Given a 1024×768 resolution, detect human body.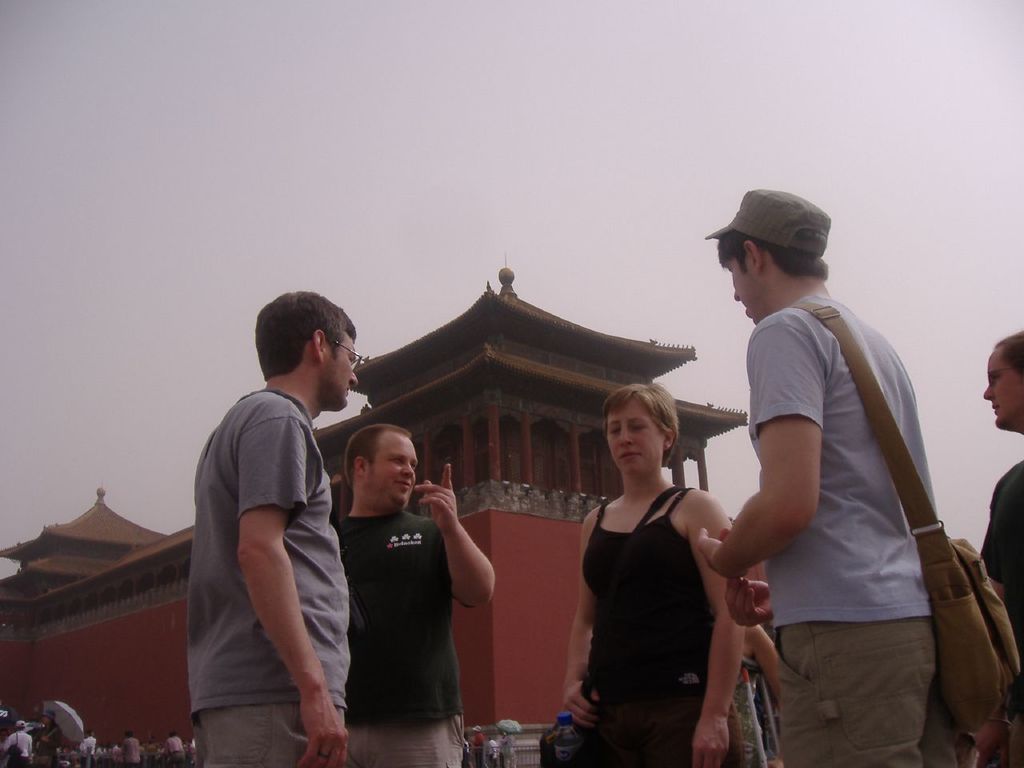
<box>563,380,743,767</box>.
